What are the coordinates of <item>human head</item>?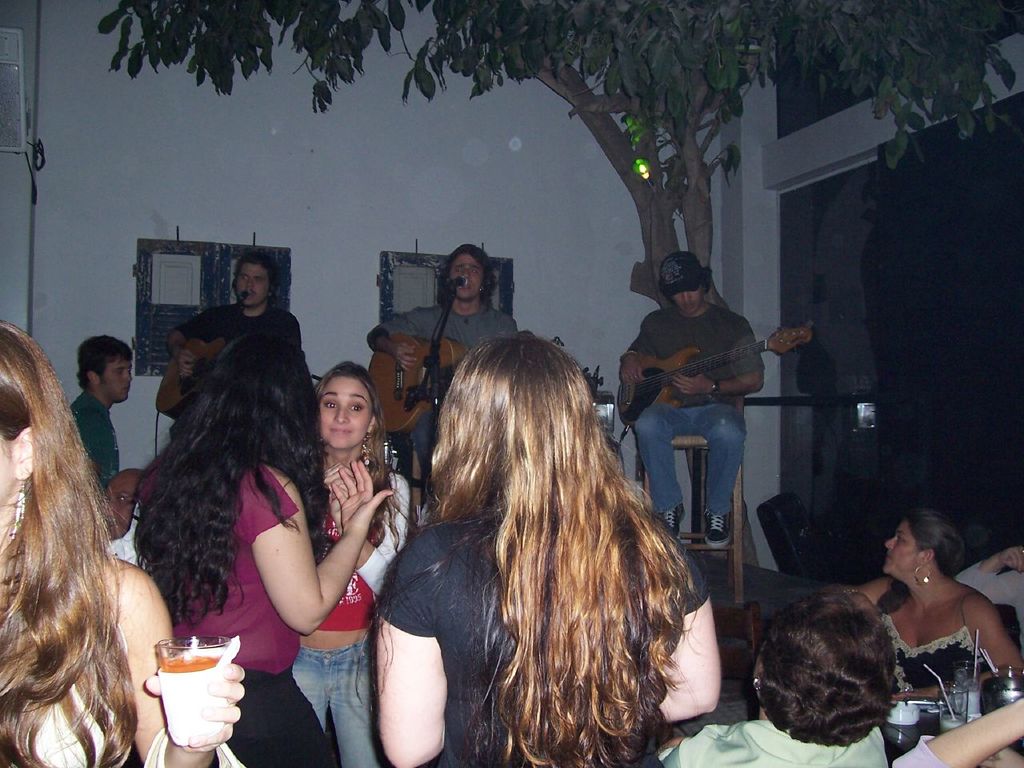
[x1=226, y1=250, x2=281, y2=306].
